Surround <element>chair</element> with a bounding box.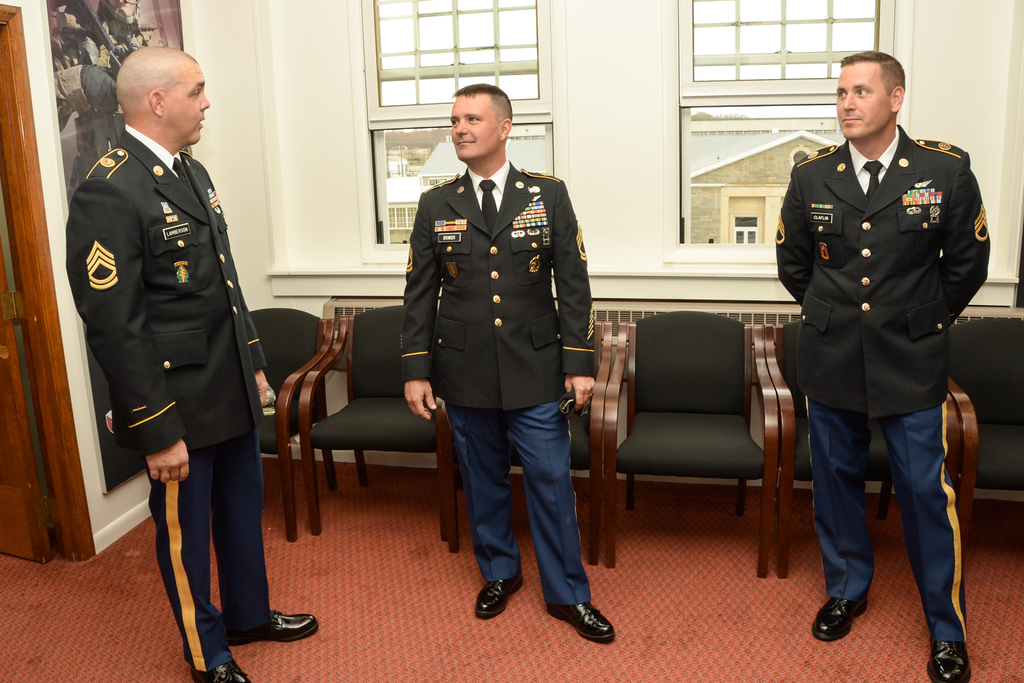
<box>763,318,964,576</box>.
